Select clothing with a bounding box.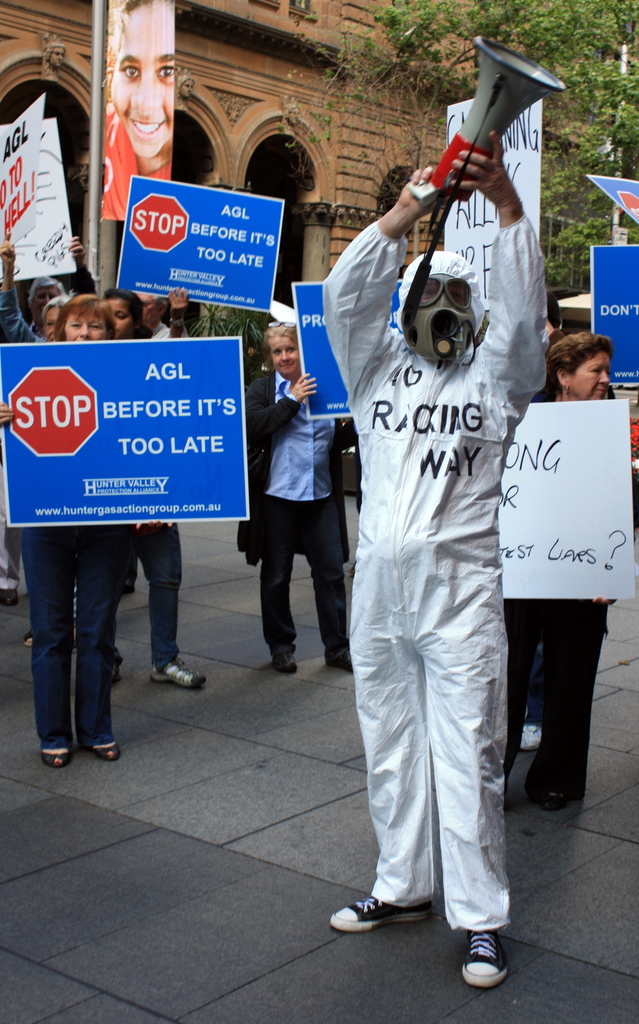
248/301/352/636.
